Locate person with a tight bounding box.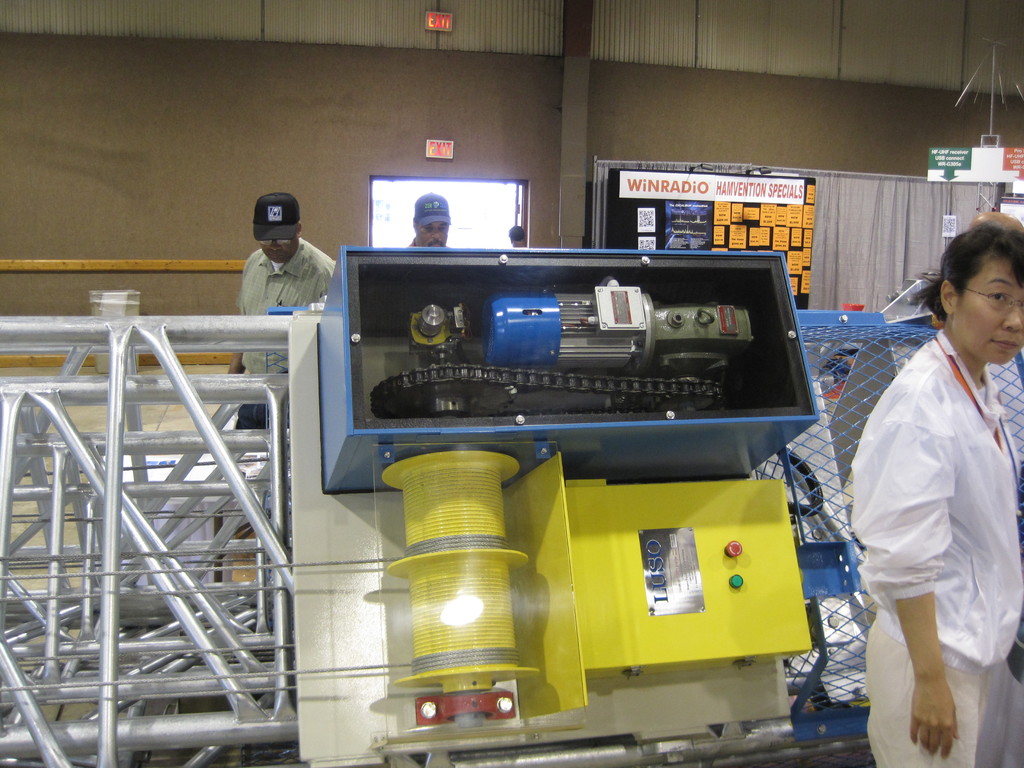
402/196/456/255.
